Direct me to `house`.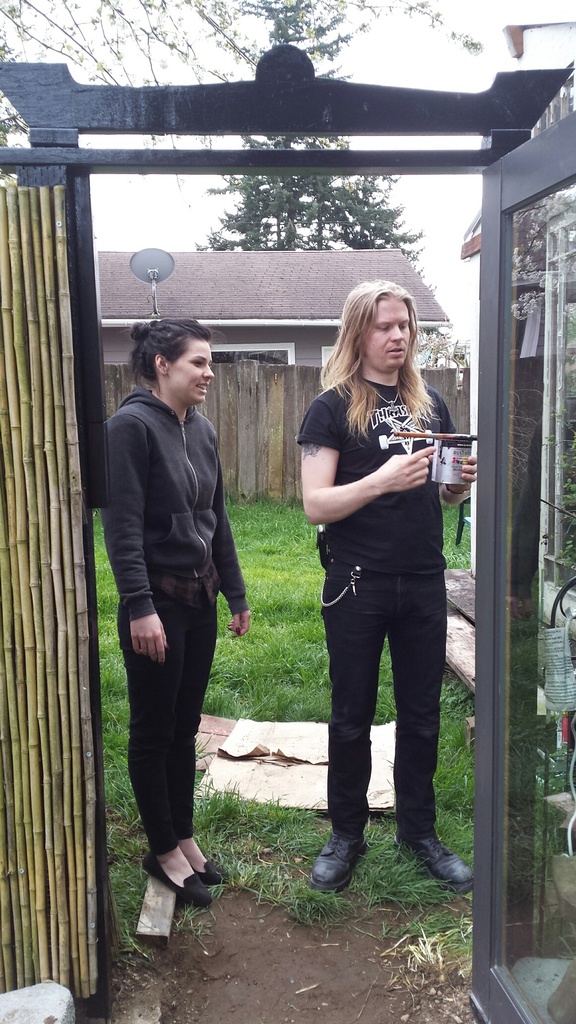
Direction: region(91, 246, 476, 512).
